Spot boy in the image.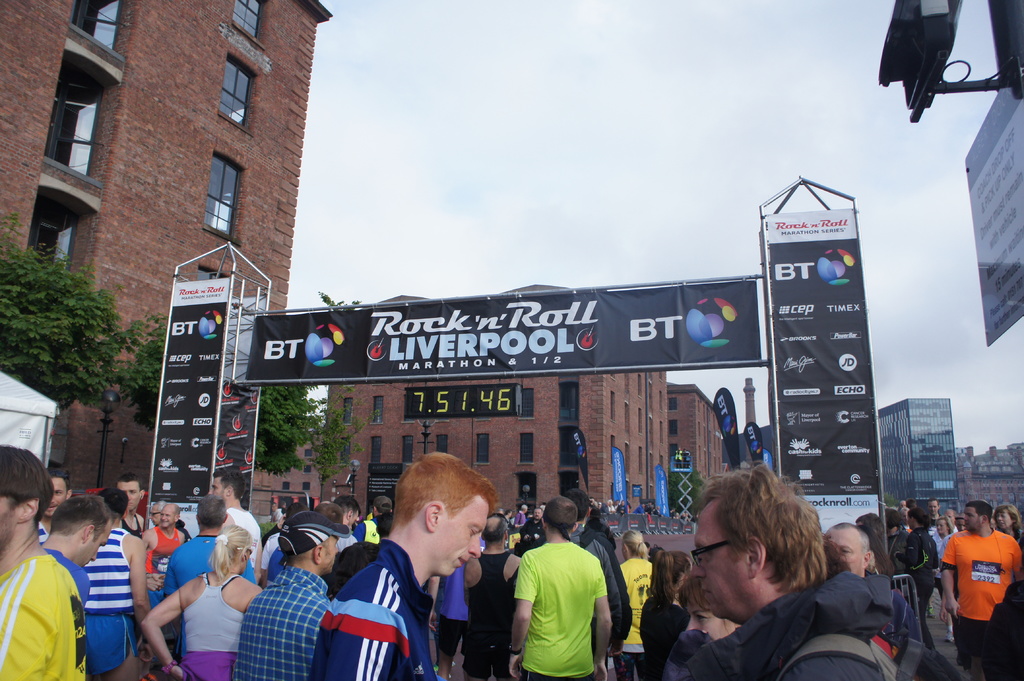
boy found at (0,440,96,680).
